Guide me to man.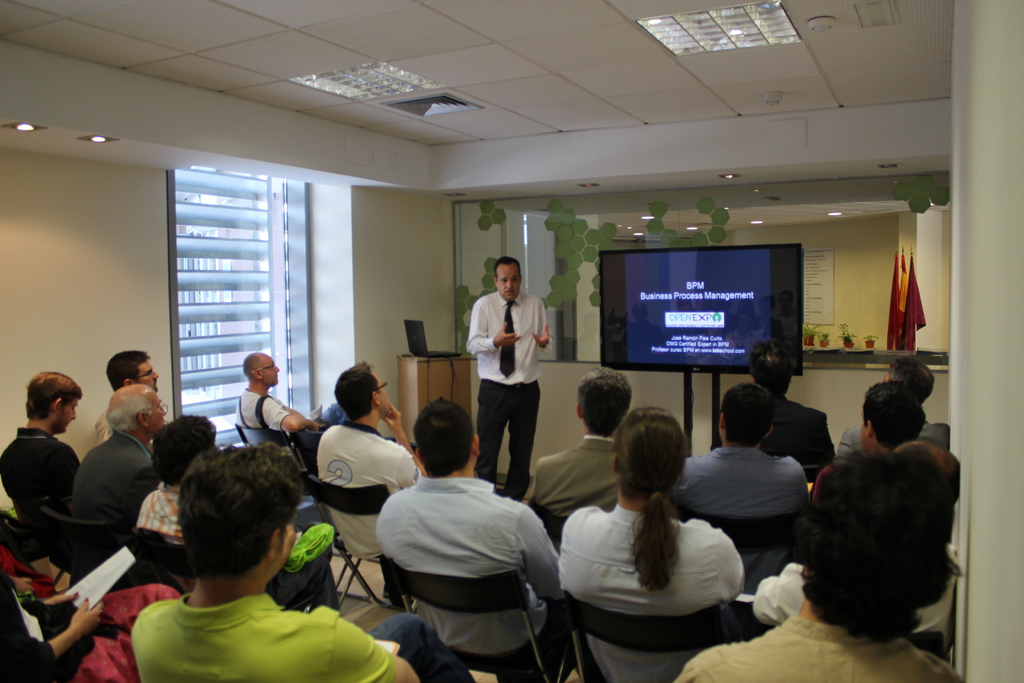
Guidance: box(320, 357, 428, 609).
